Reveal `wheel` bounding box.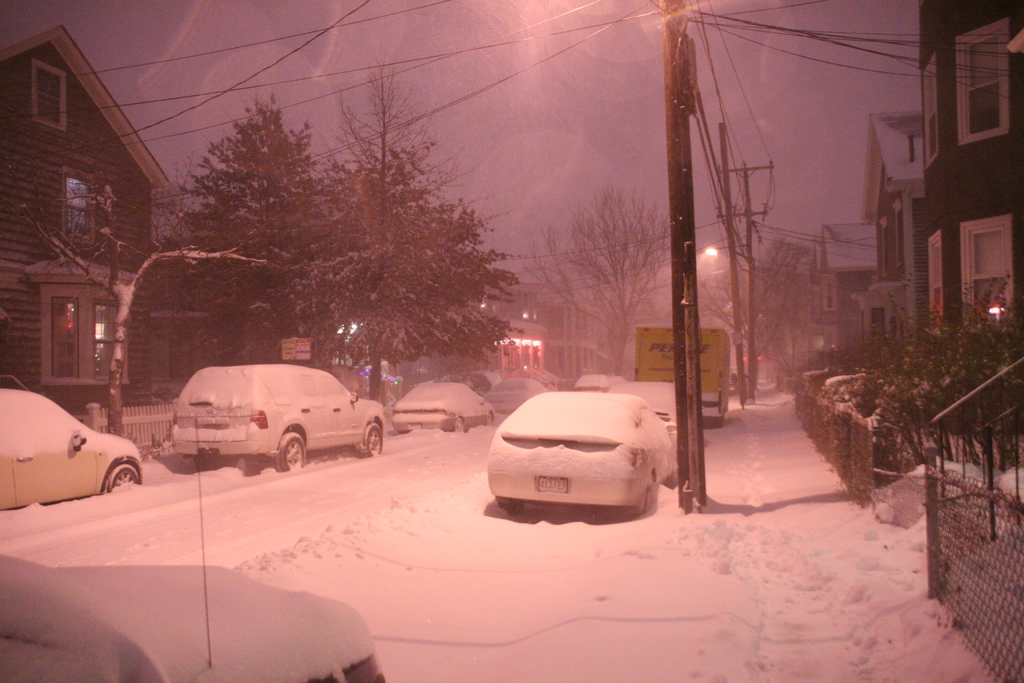
Revealed: bbox=[493, 501, 525, 514].
